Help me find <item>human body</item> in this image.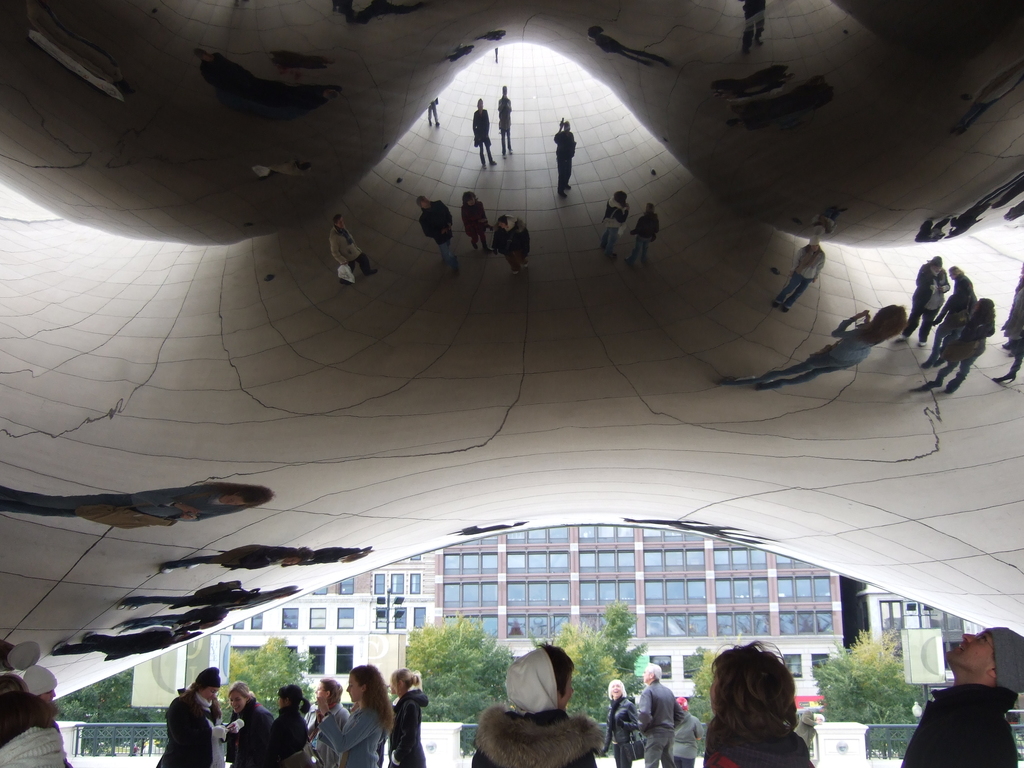
Found it: 691:647:828:767.
